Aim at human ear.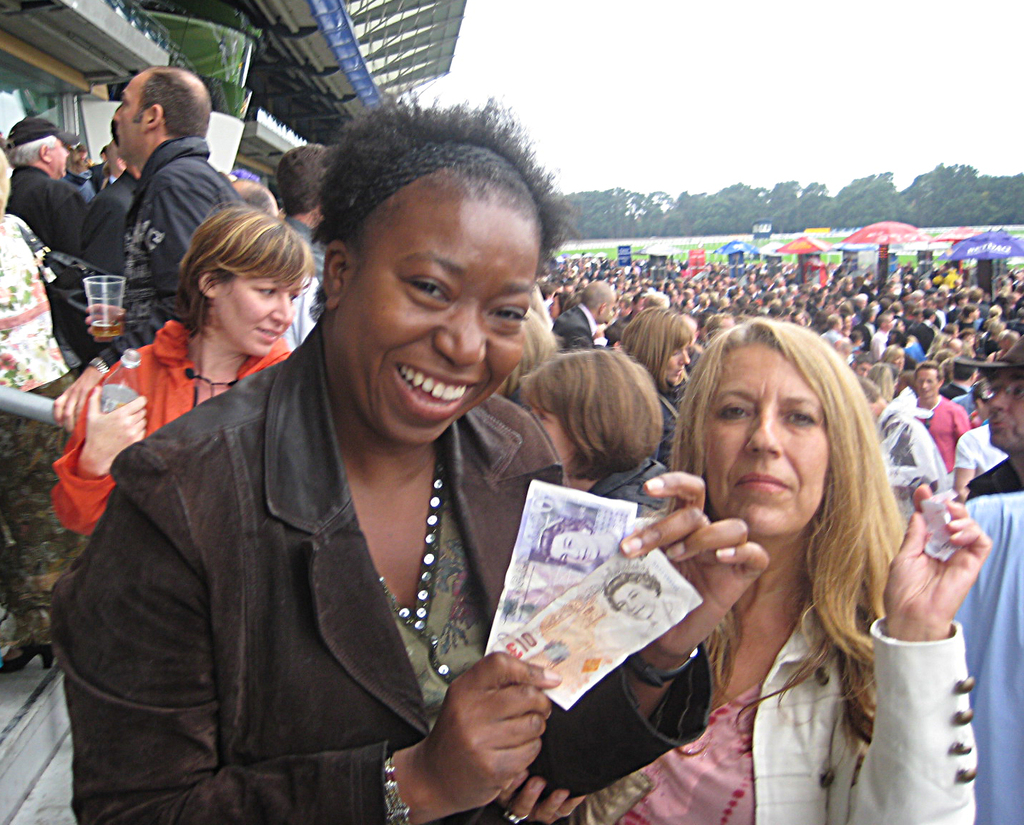
Aimed at 39 143 54 162.
